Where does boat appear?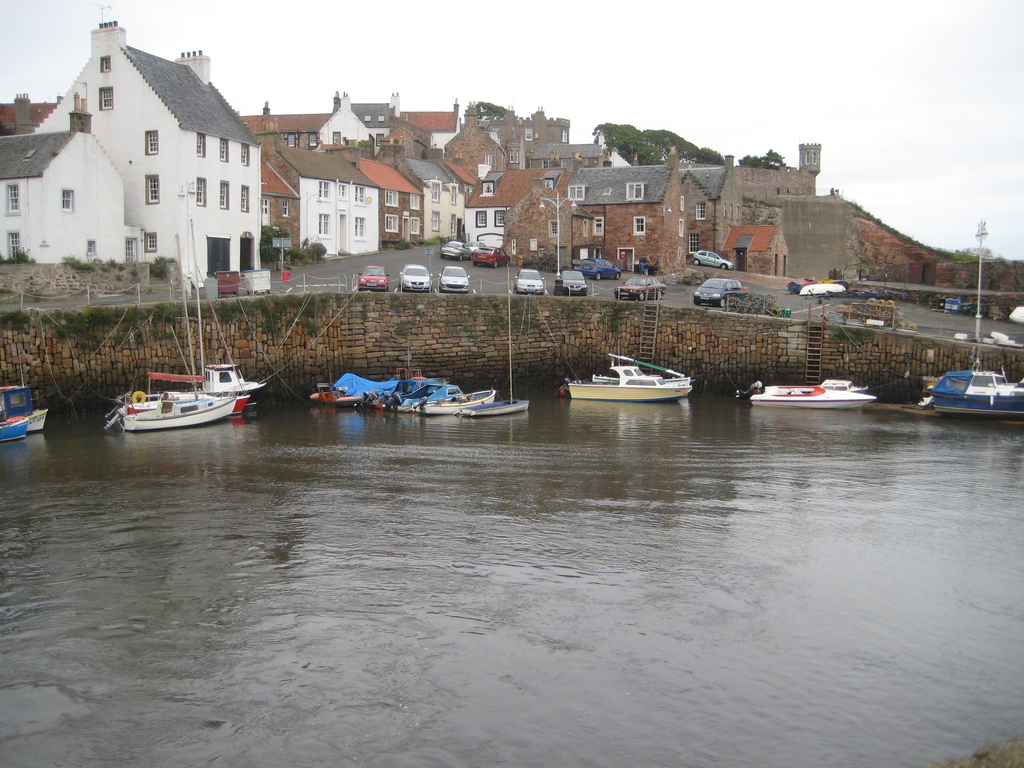
Appears at BBox(113, 228, 252, 436).
